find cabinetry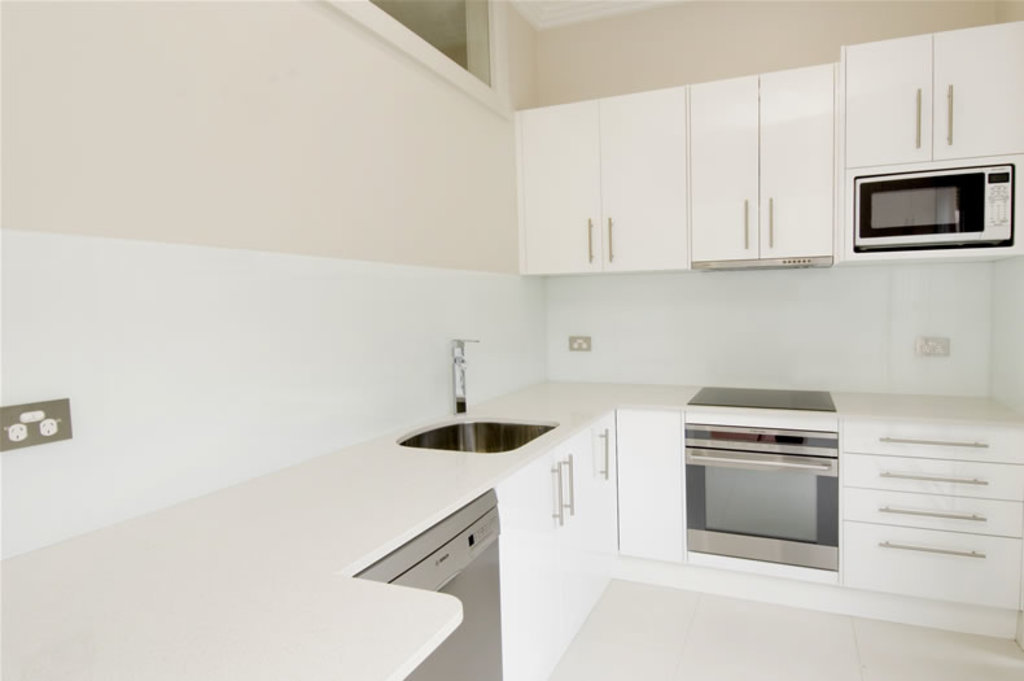
{"left": 490, "top": 411, "right": 614, "bottom": 680}
